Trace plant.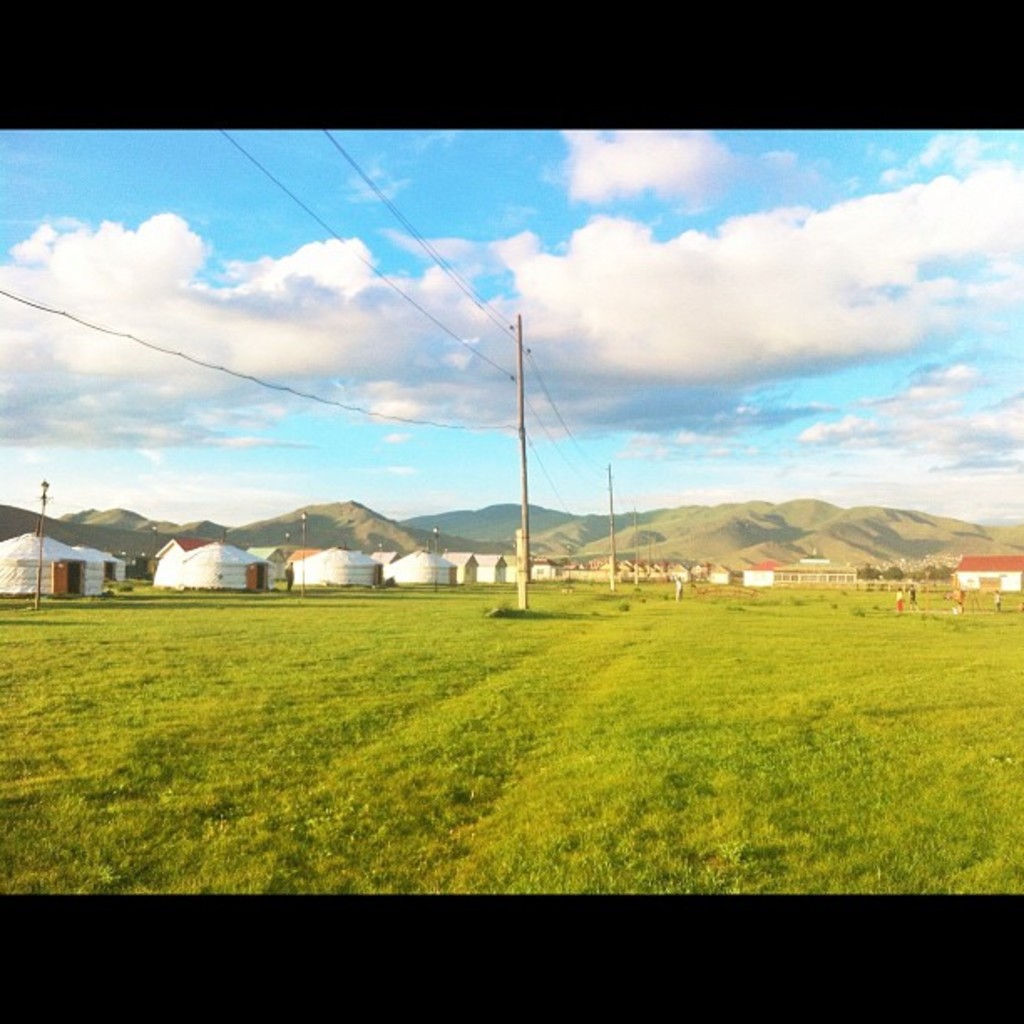
Traced to (479, 596, 530, 616).
